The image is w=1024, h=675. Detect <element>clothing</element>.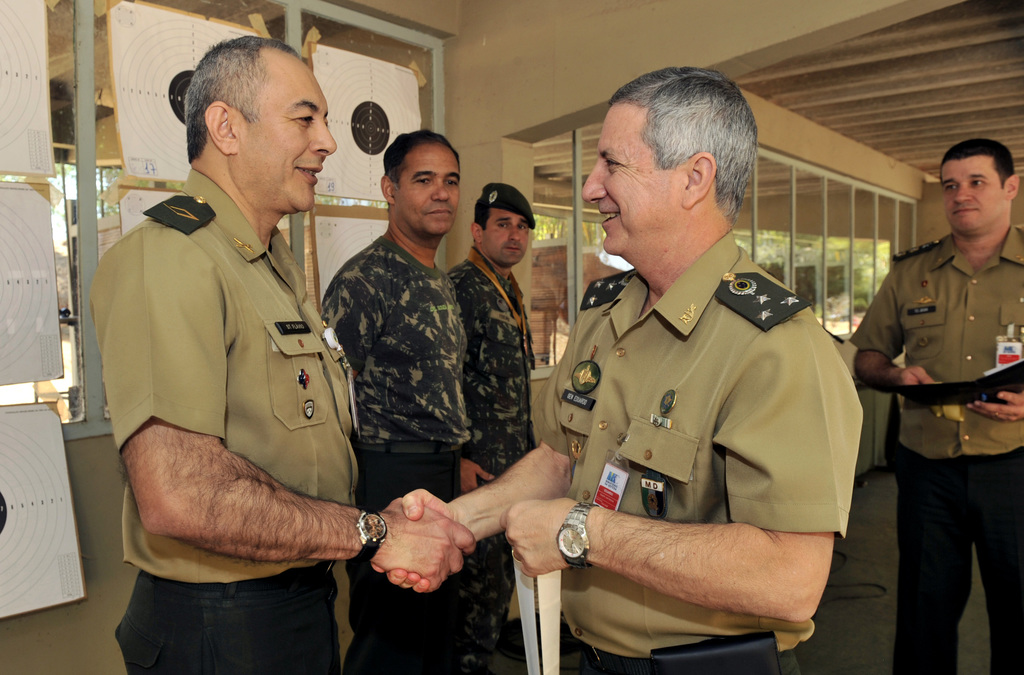
Detection: [322, 230, 469, 671].
